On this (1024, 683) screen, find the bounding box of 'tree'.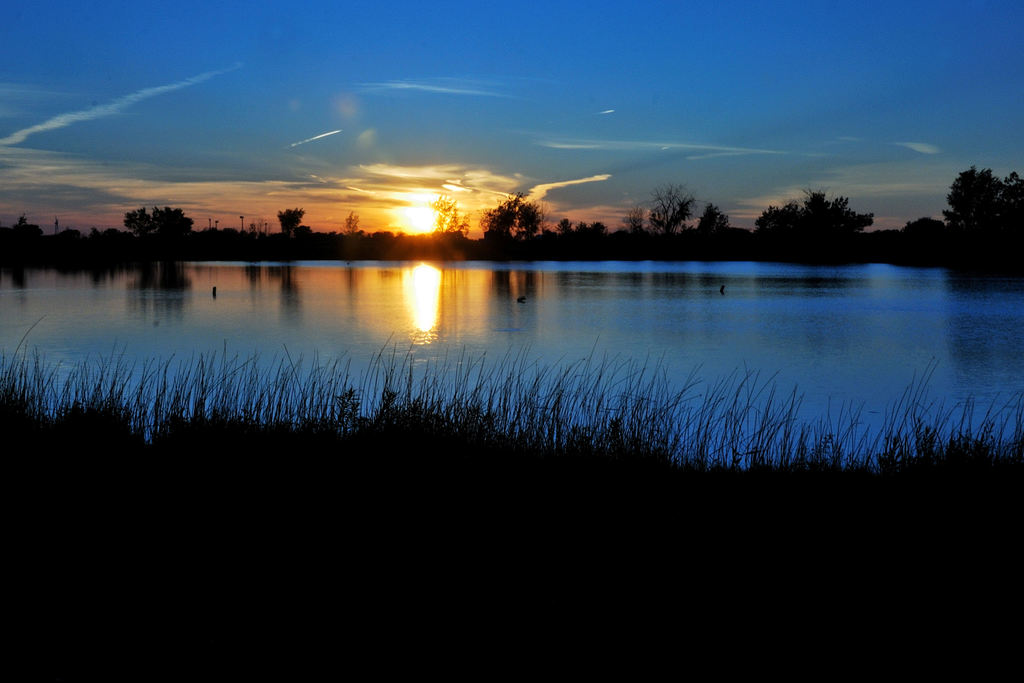
Bounding box: 575,219,588,240.
